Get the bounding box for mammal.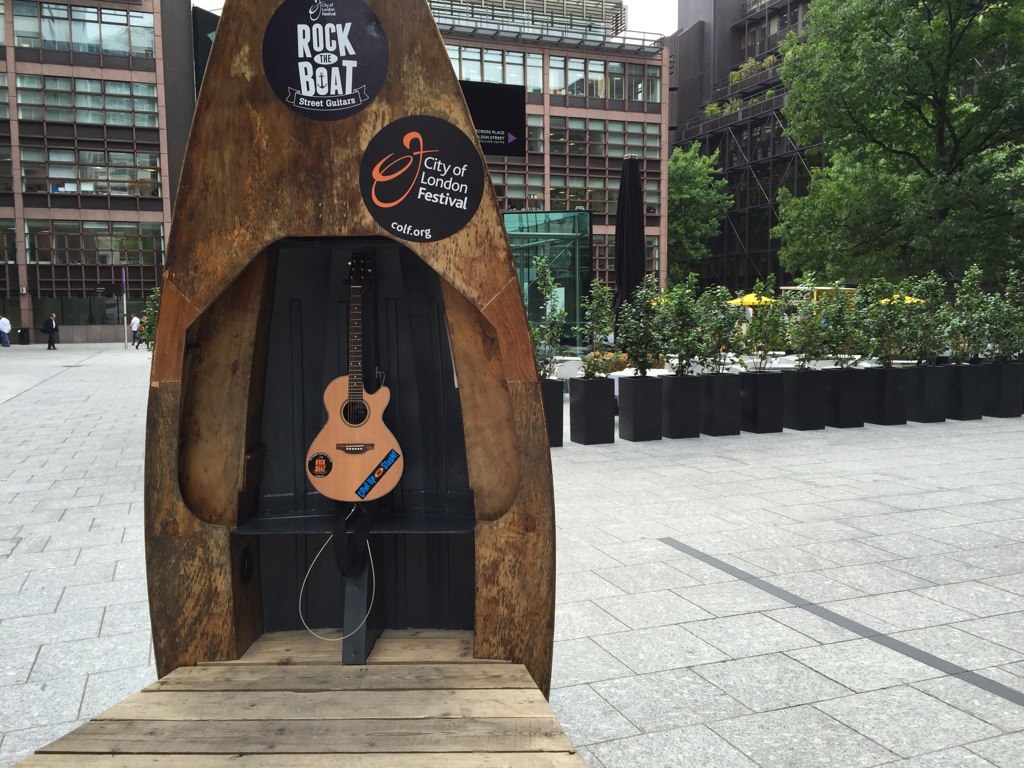
bbox=(133, 313, 141, 340).
